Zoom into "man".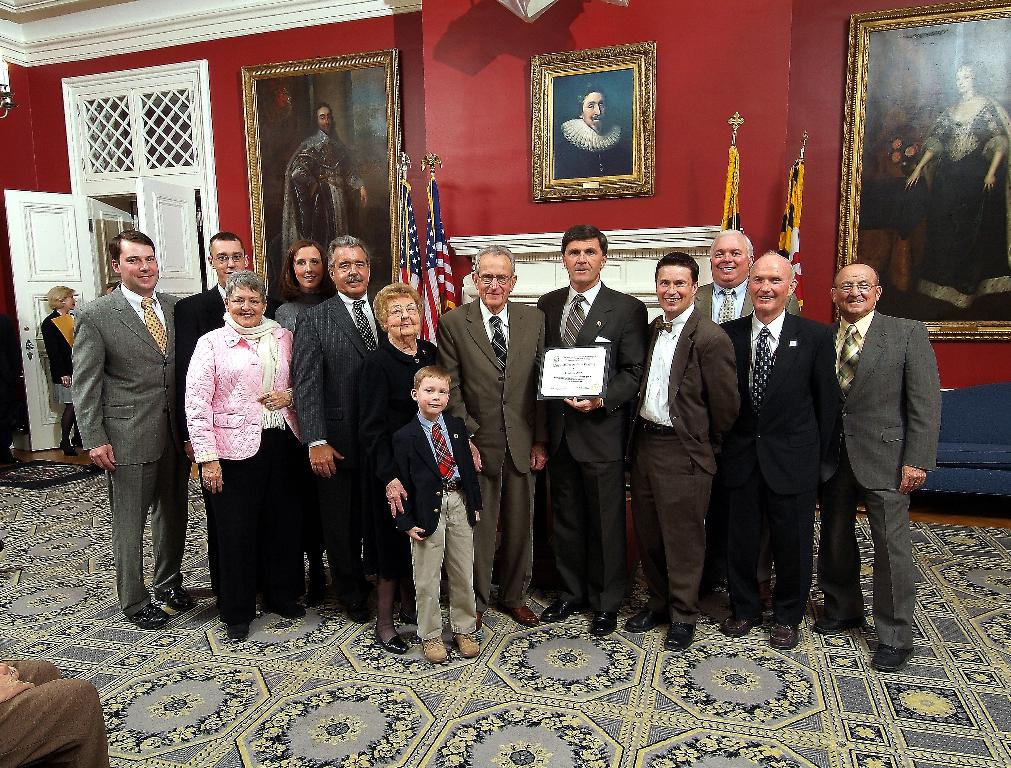
Zoom target: (549,92,631,180).
